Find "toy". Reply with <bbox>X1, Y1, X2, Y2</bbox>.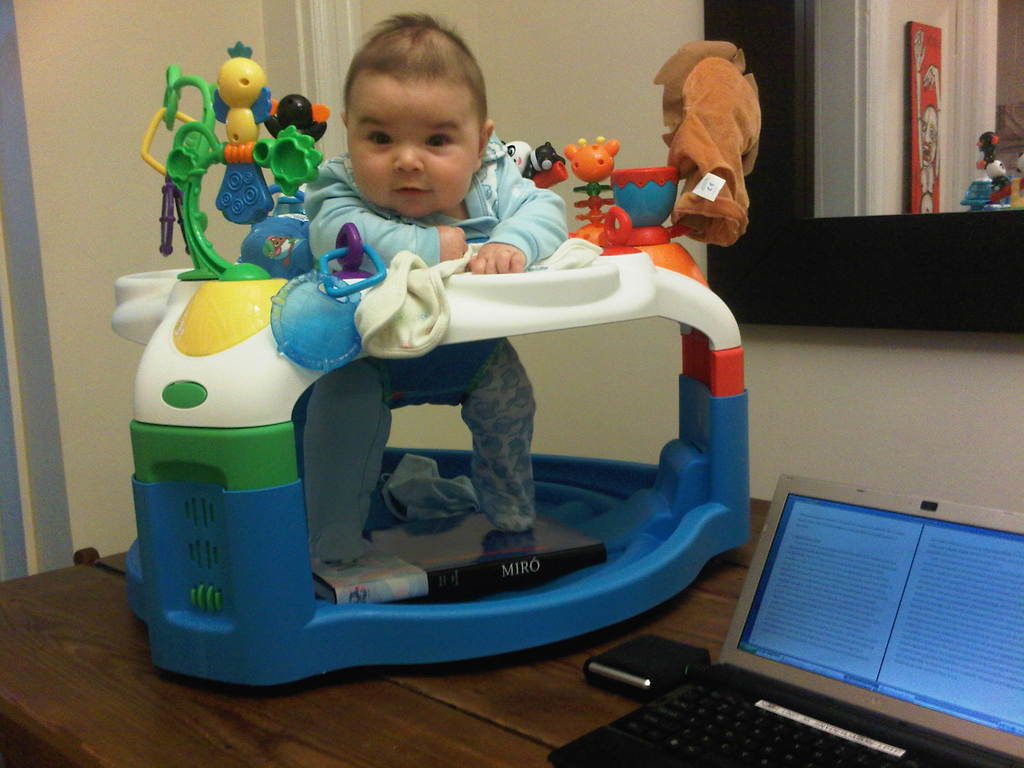
<bbox>259, 90, 334, 197</bbox>.
